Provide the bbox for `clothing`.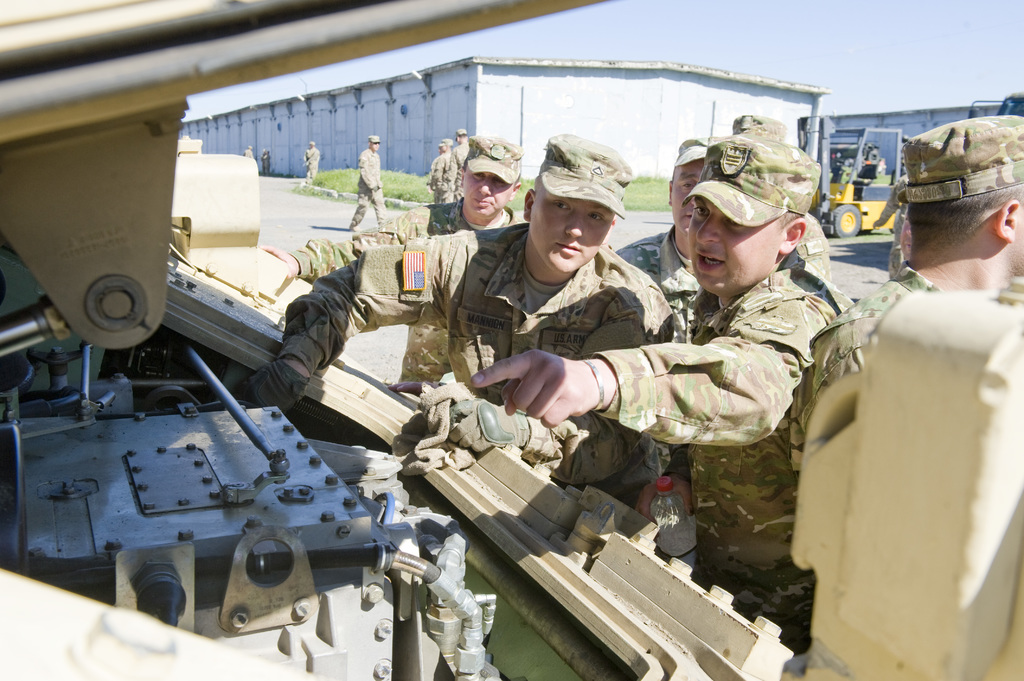
detection(609, 225, 701, 339).
